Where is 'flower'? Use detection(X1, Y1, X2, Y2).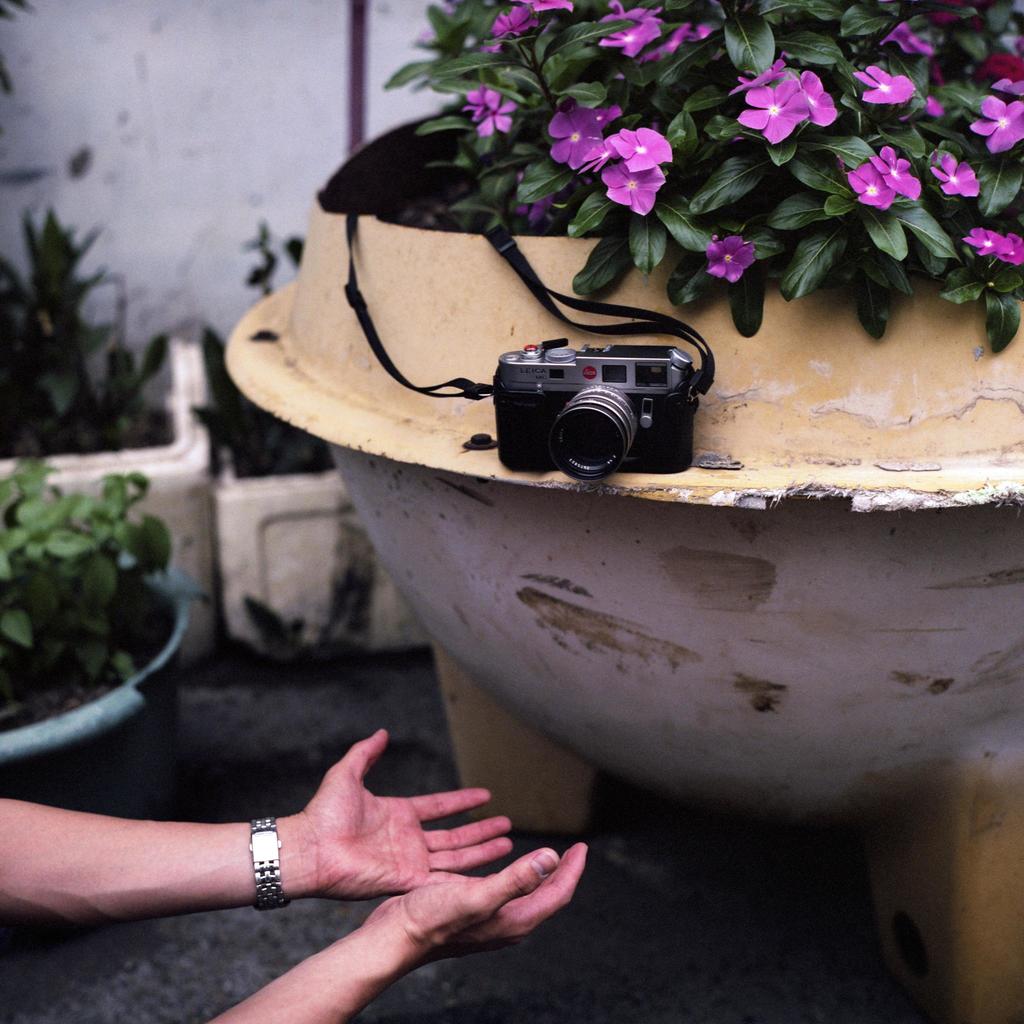
detection(646, 22, 708, 56).
